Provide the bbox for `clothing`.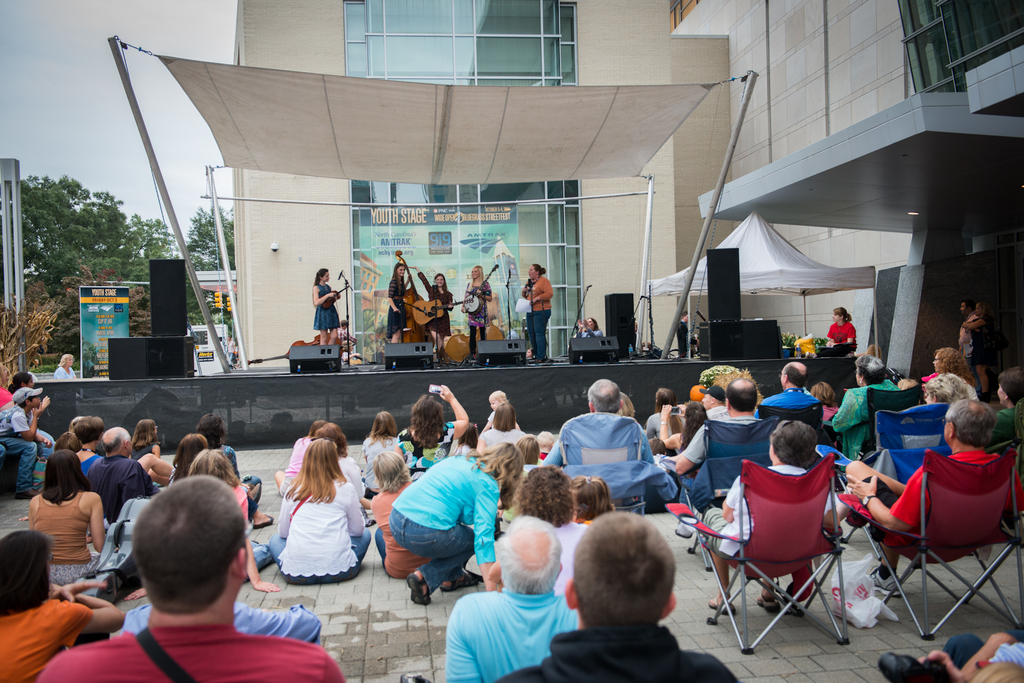
88,453,148,520.
